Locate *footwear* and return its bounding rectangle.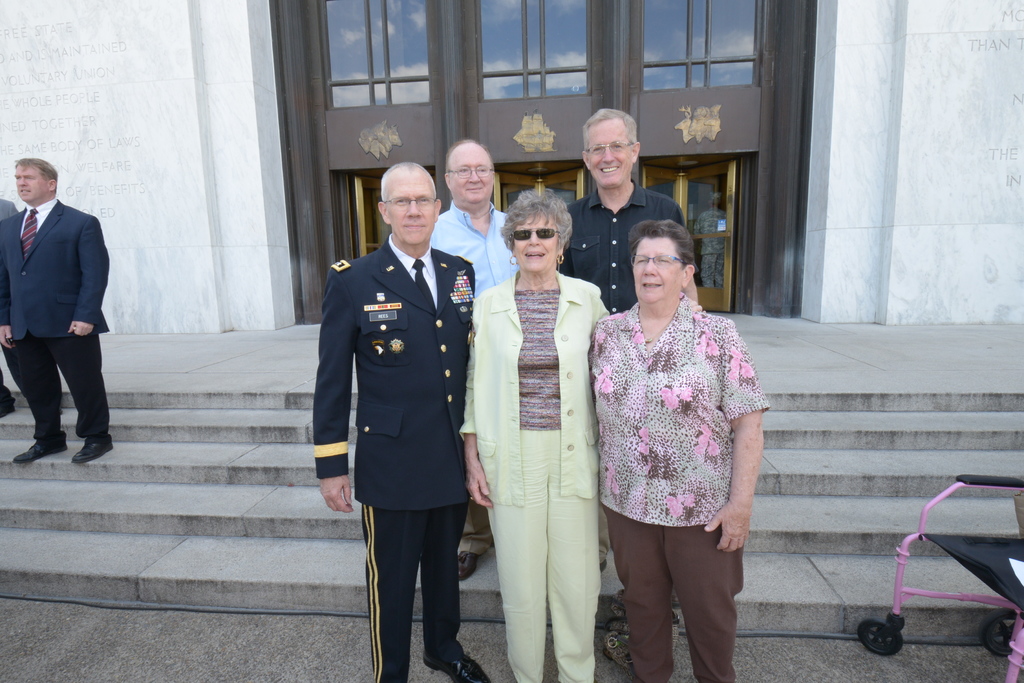
(426,650,490,682).
